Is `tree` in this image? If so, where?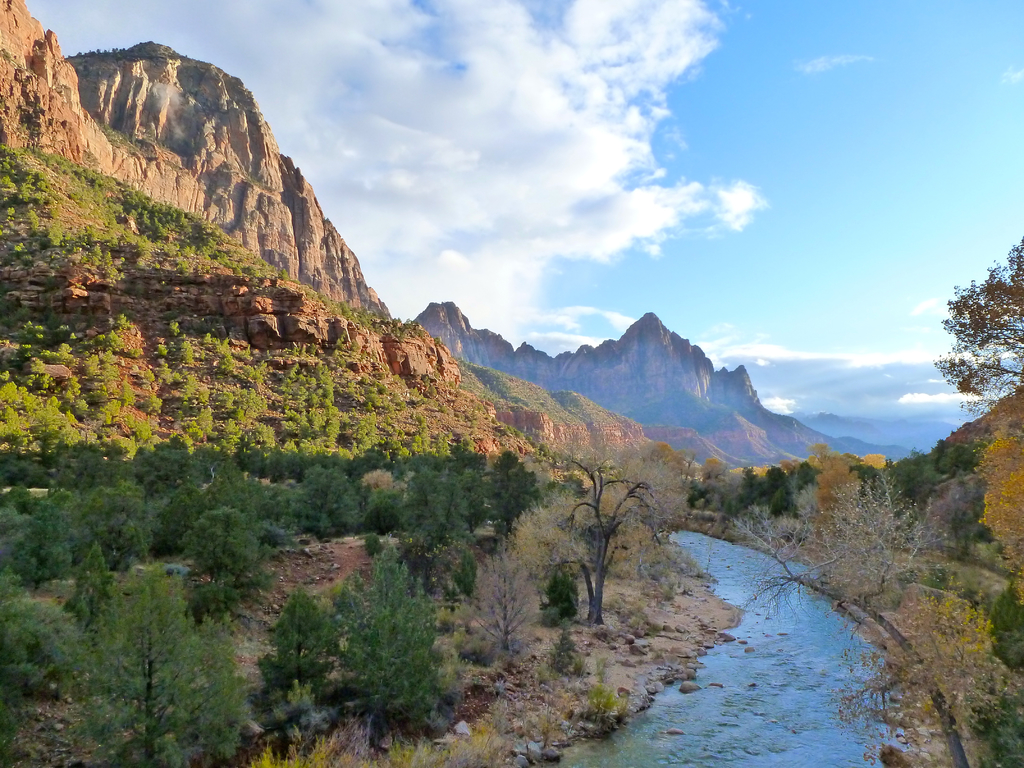
Yes, at x1=265, y1=586, x2=348, y2=713.
